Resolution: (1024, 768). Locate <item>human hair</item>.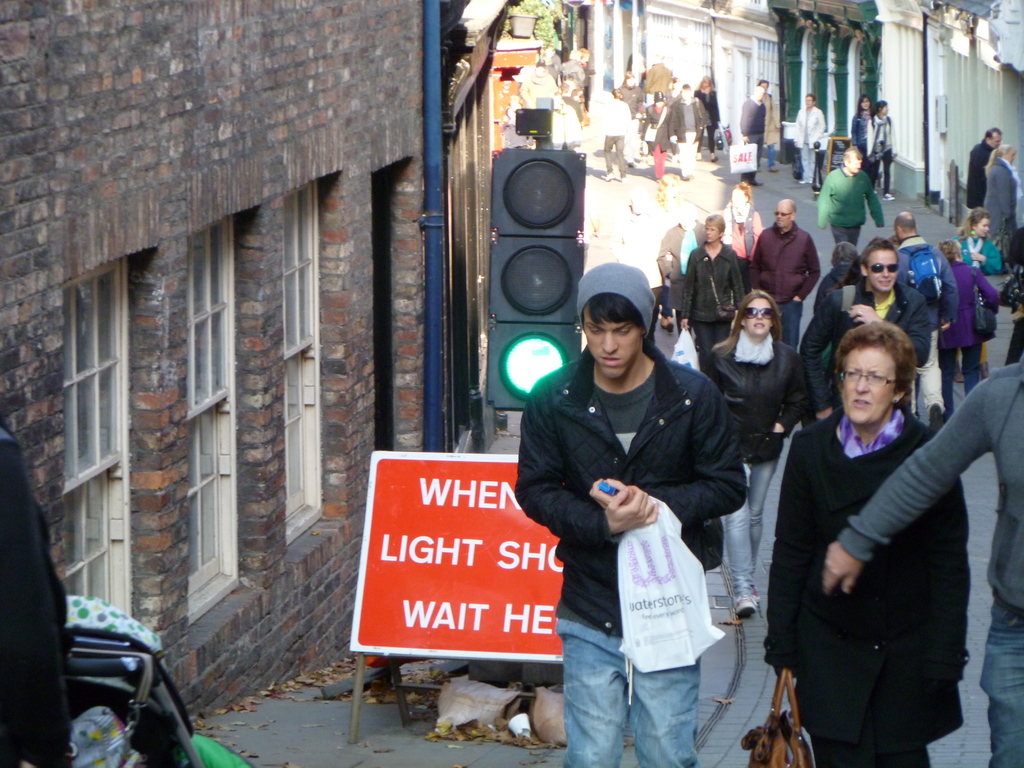
[806, 93, 816, 105].
